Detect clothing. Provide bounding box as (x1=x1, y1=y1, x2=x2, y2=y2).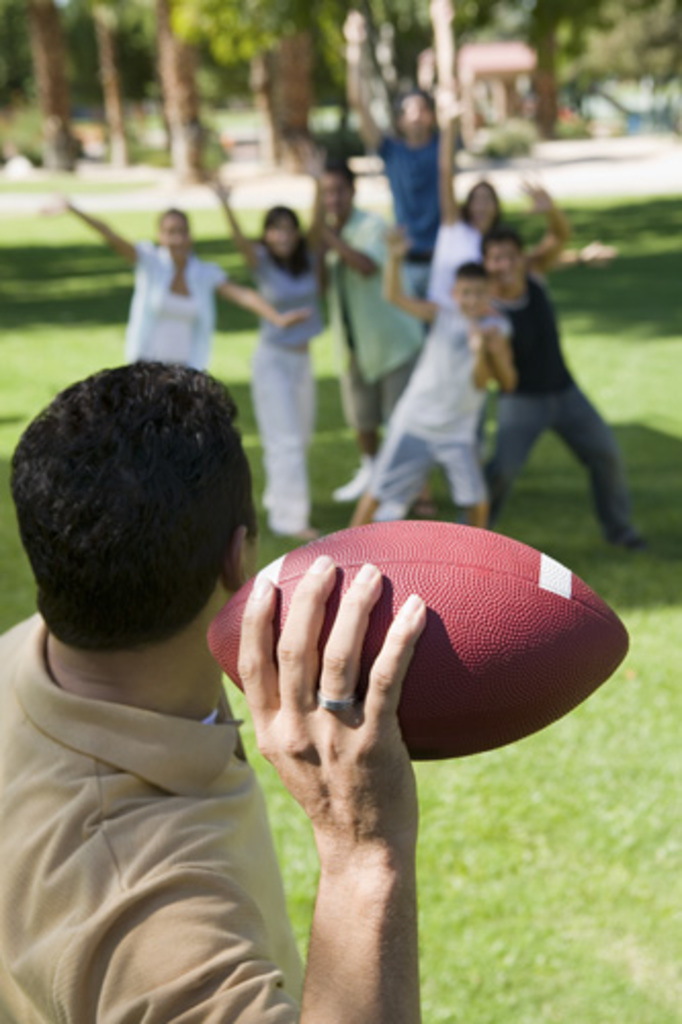
(x1=117, y1=246, x2=221, y2=377).
